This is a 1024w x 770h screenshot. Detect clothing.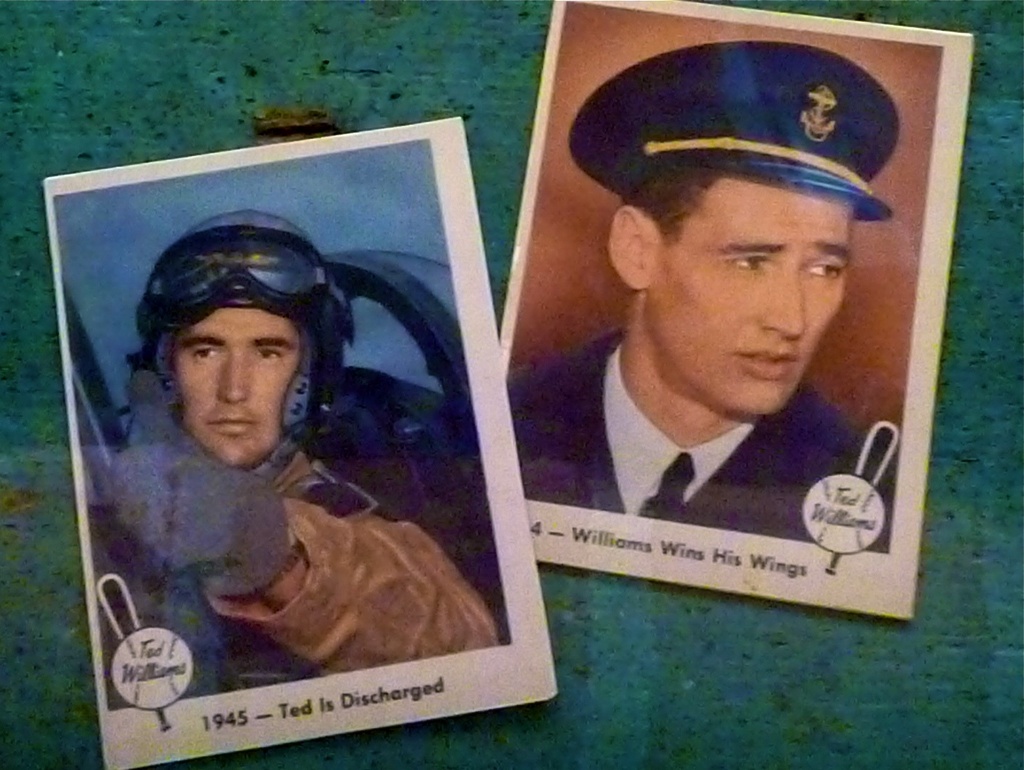
505, 317, 890, 554.
